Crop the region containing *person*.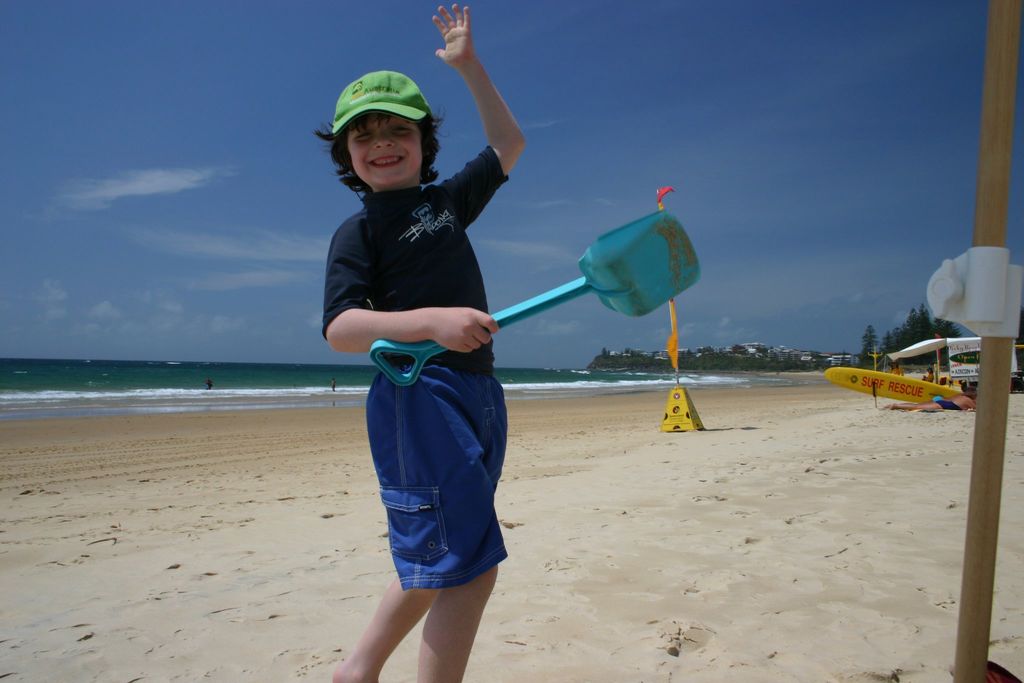
Crop region: 892, 363, 904, 375.
